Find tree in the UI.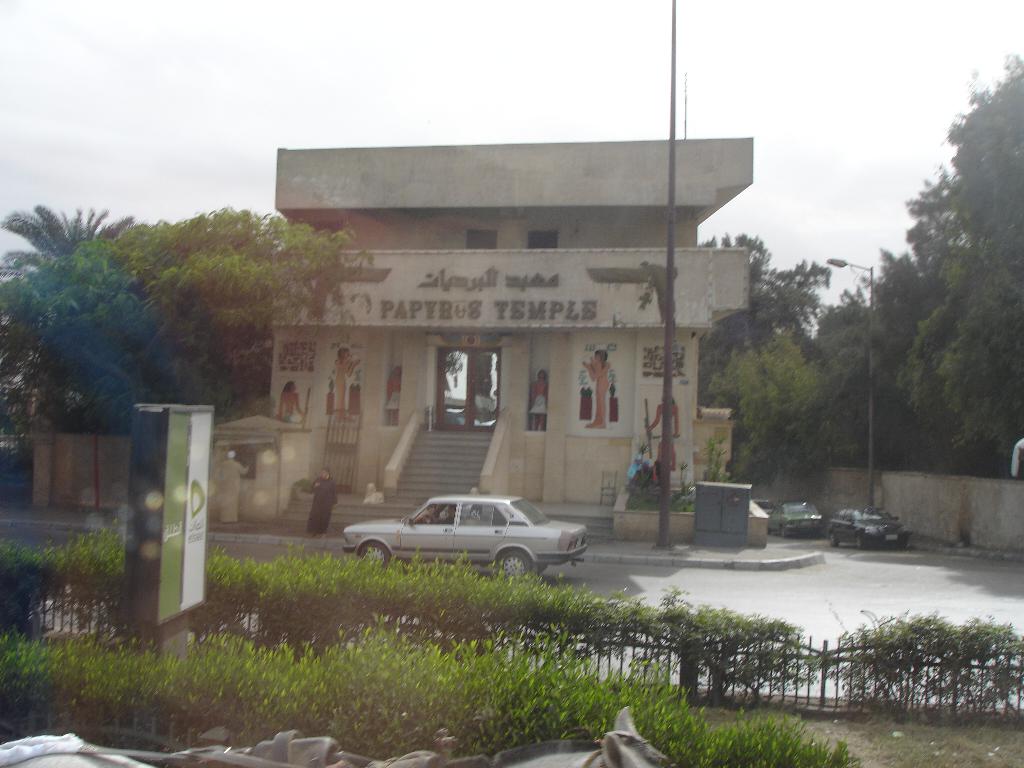
UI element at [870,79,1011,495].
